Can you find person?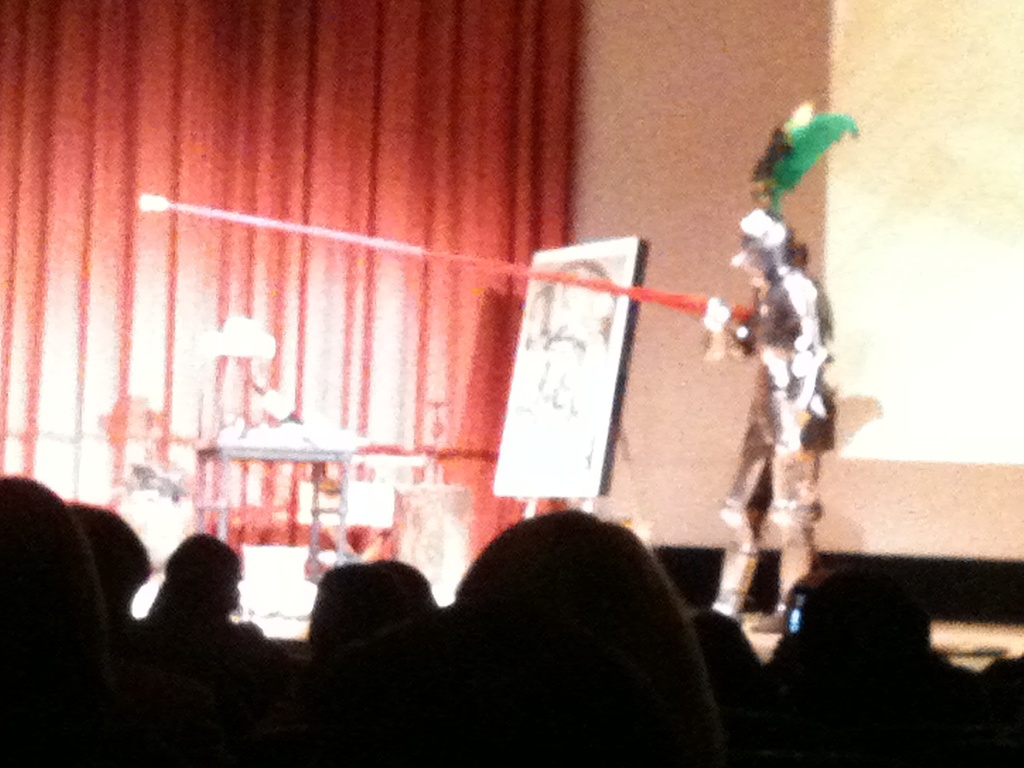
Yes, bounding box: bbox(701, 216, 835, 632).
